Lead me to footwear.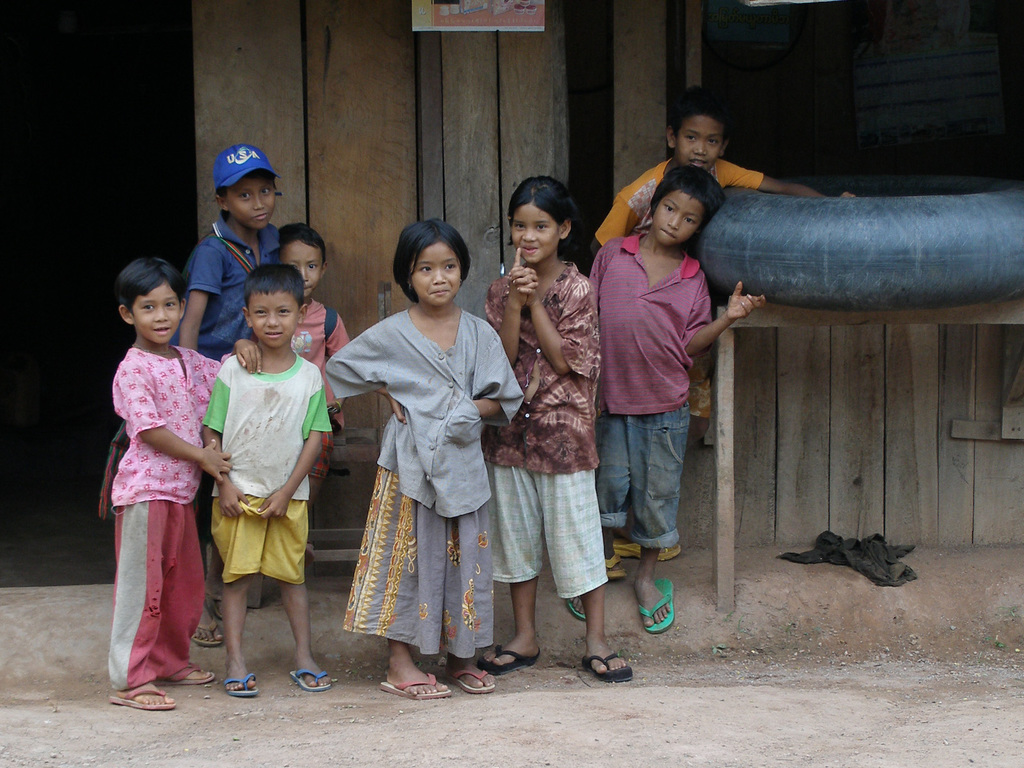
Lead to bbox(604, 552, 623, 581).
